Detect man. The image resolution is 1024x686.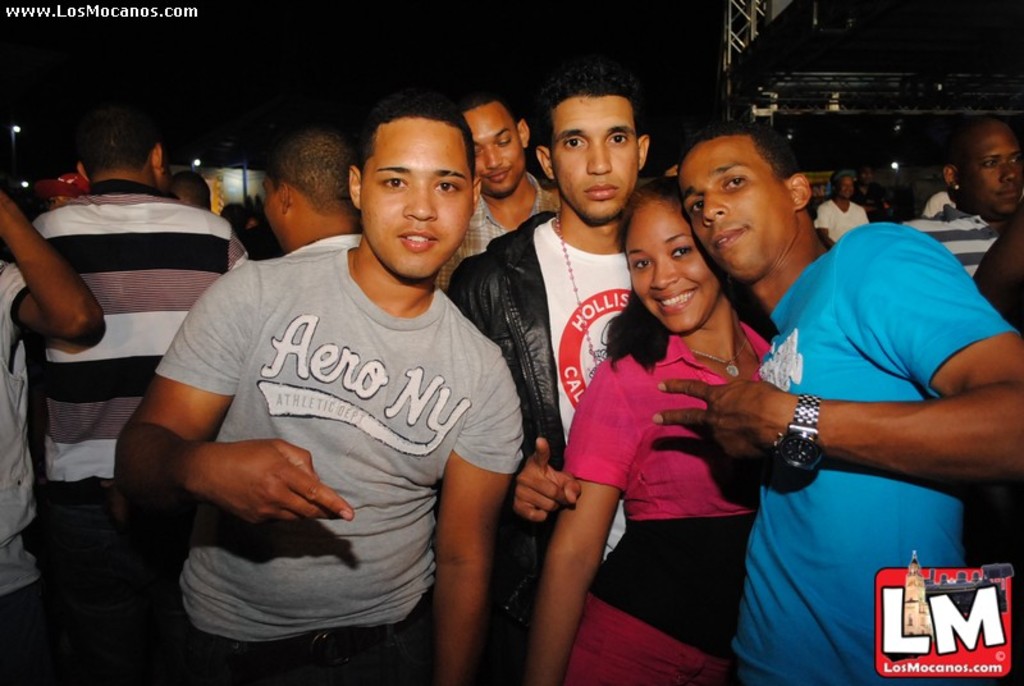
(445, 63, 657, 609).
